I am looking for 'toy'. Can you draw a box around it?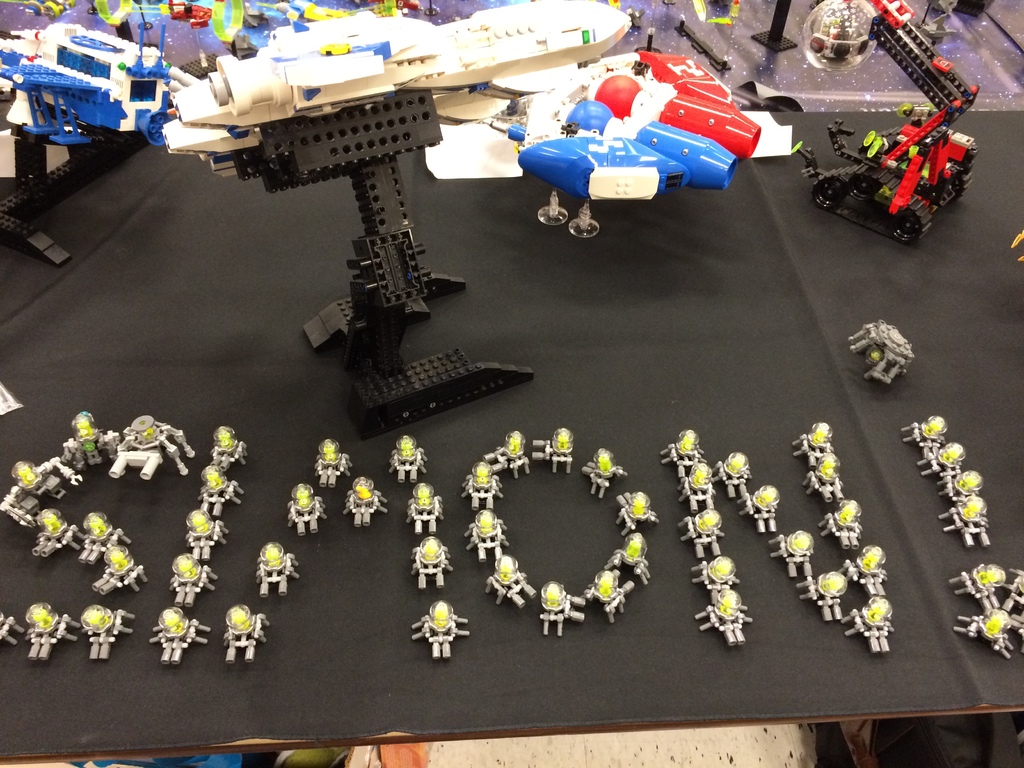
Sure, the bounding box is bbox=[993, 566, 1023, 611].
